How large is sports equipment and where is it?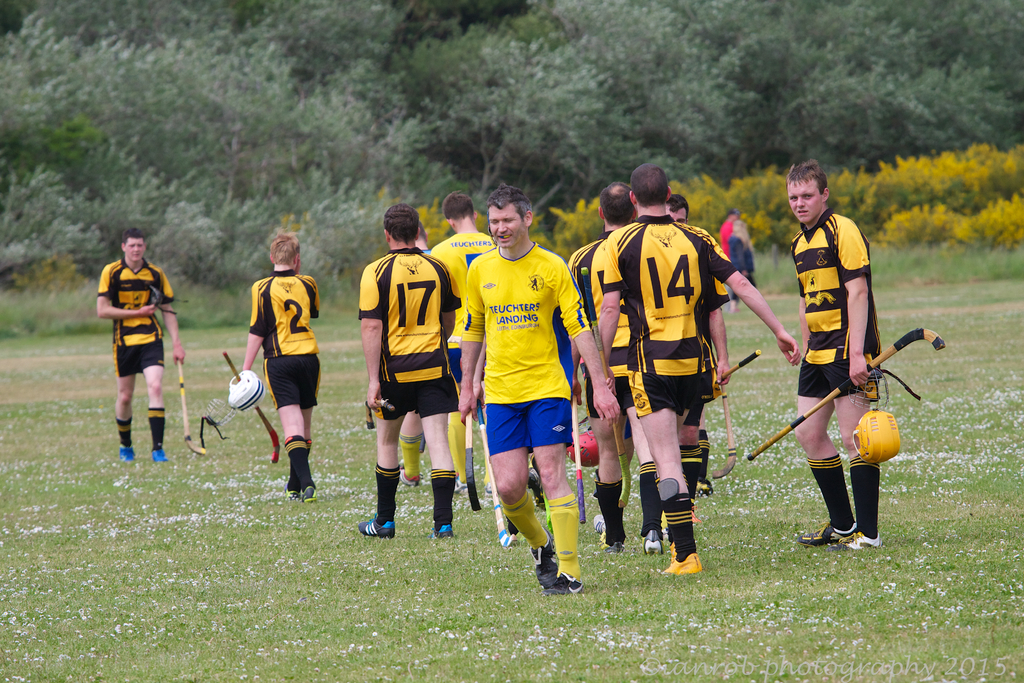
Bounding box: pyautogui.locateOnScreen(152, 443, 172, 462).
